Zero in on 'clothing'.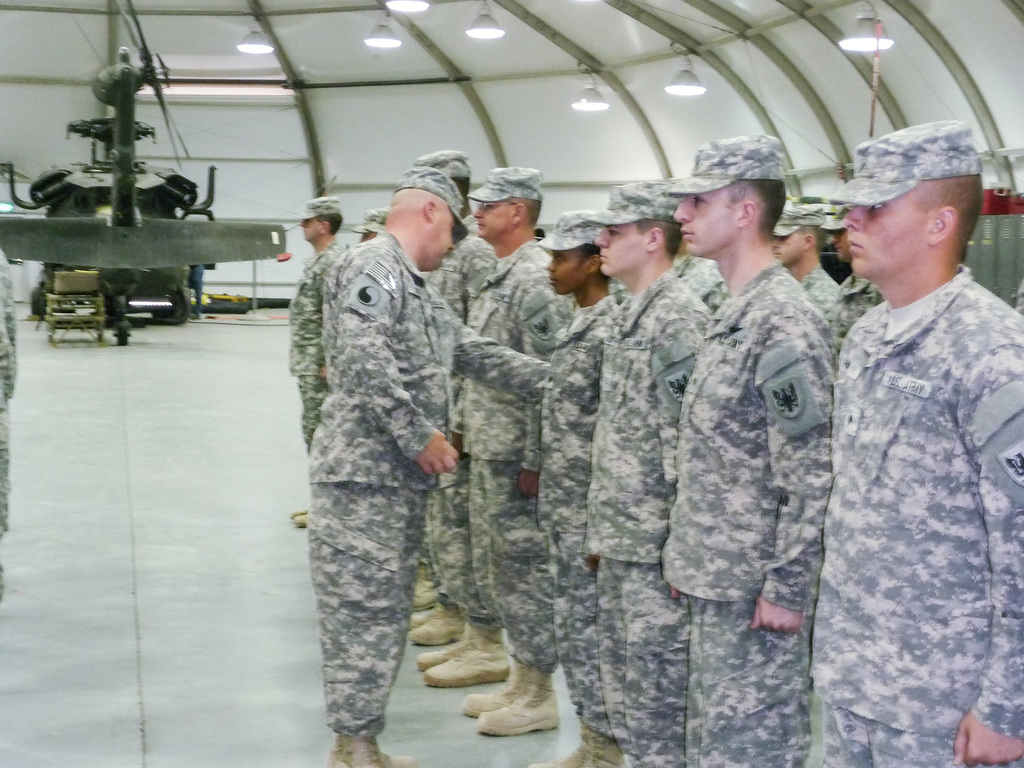
Zeroed in: (left=799, top=202, right=1009, bottom=724).
